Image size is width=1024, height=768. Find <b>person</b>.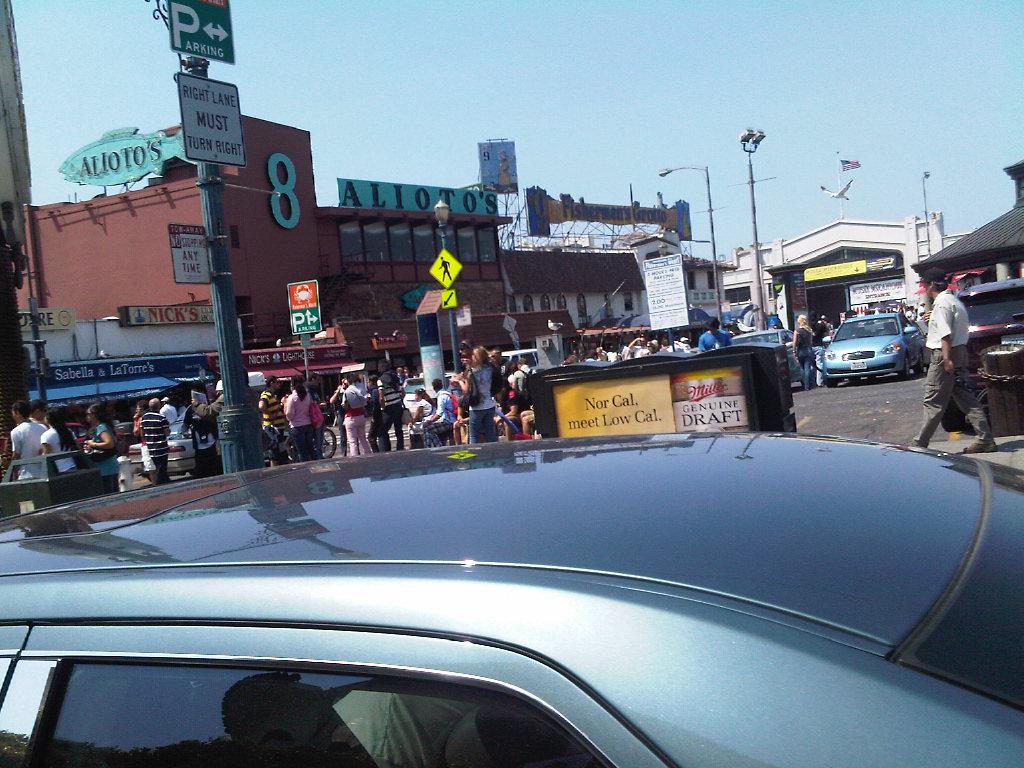
<bbox>253, 314, 832, 466</bbox>.
